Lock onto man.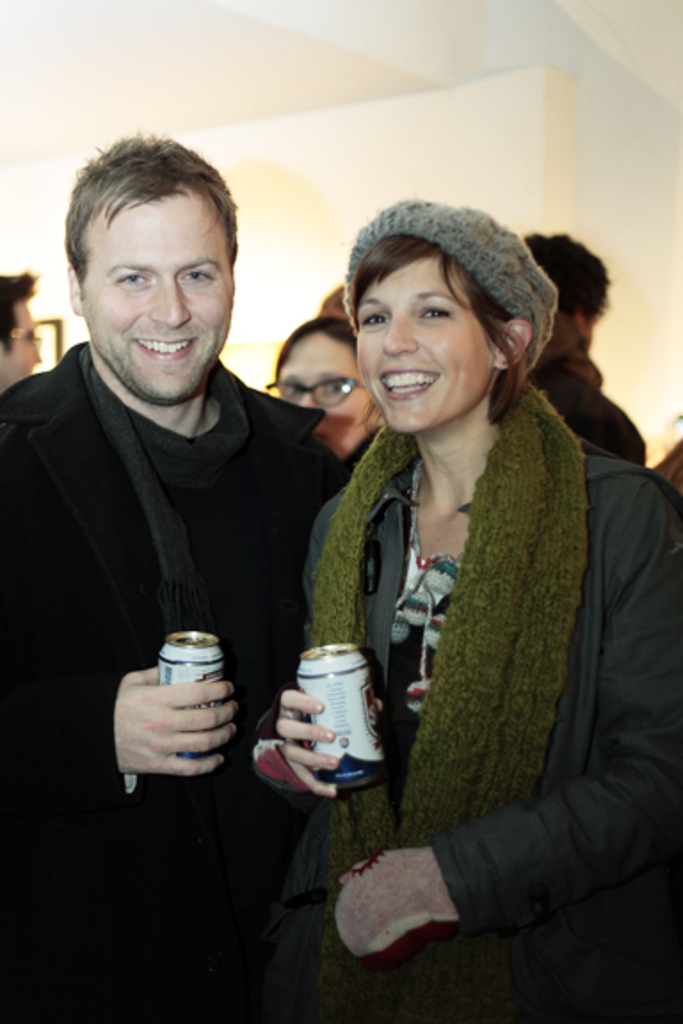
Locked: (x1=0, y1=276, x2=46, y2=398).
